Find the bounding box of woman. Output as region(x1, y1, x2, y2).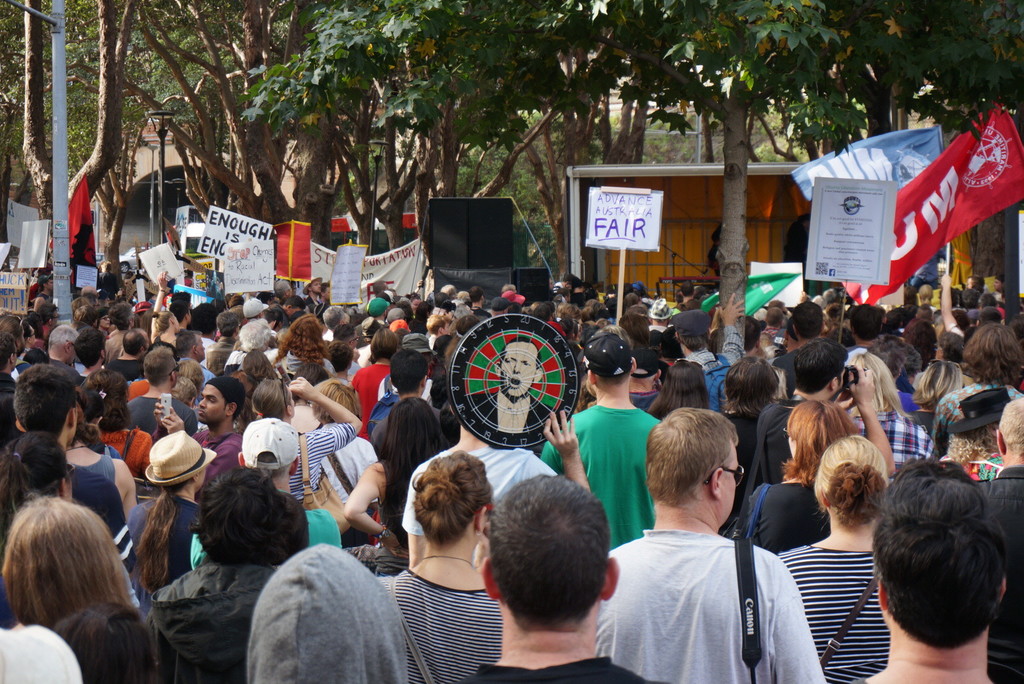
region(934, 324, 1023, 456).
